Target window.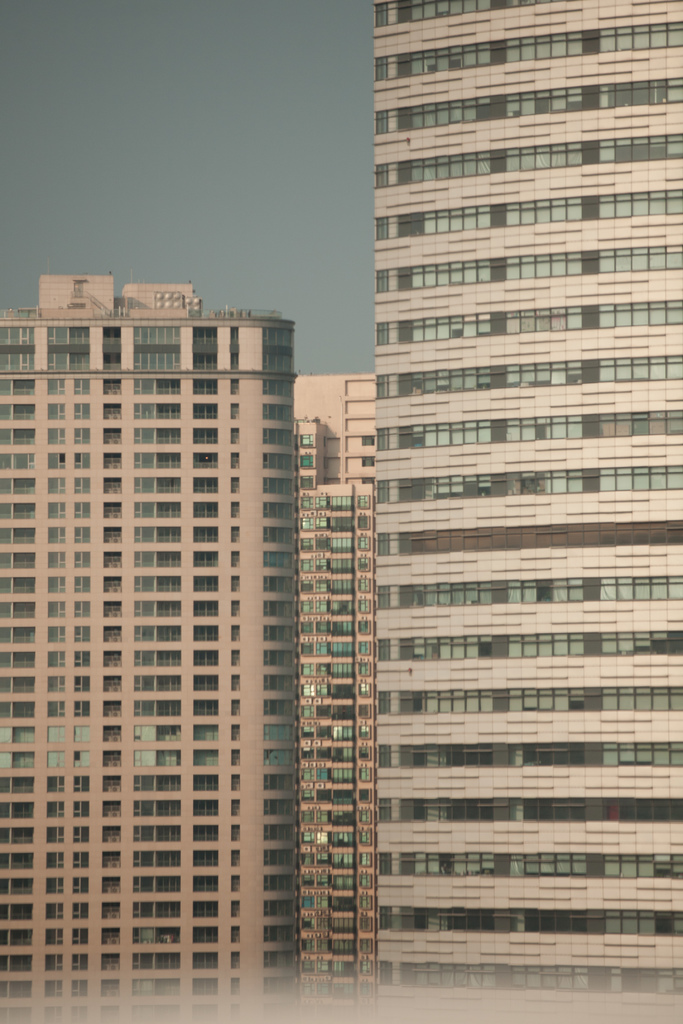
Target region: region(131, 600, 181, 621).
